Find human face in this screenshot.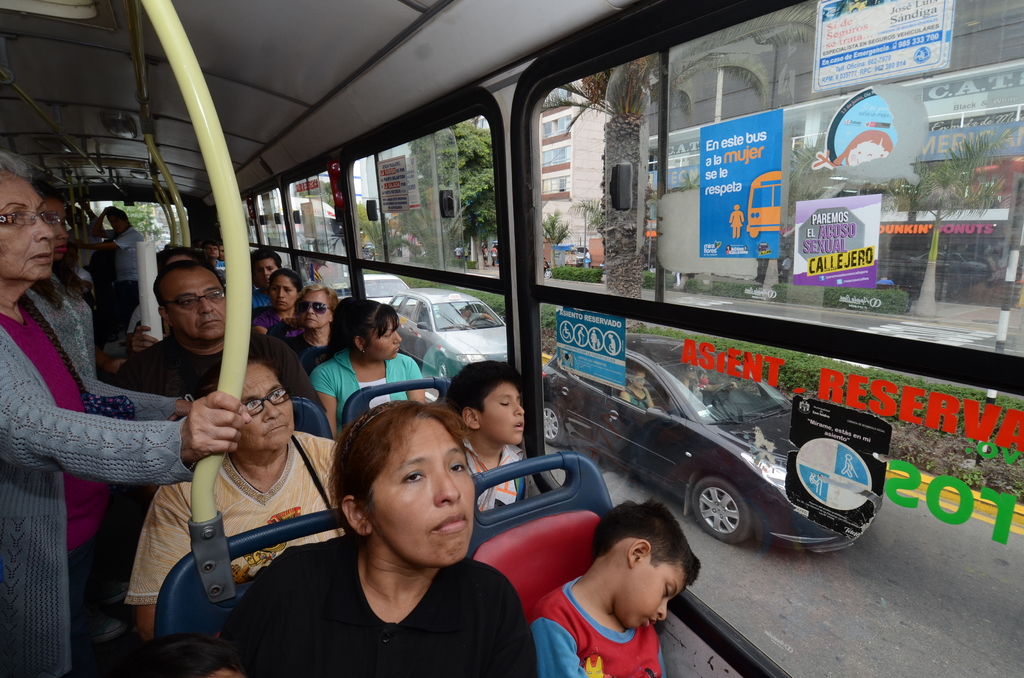
The bounding box for human face is x1=3 y1=163 x2=51 y2=276.
